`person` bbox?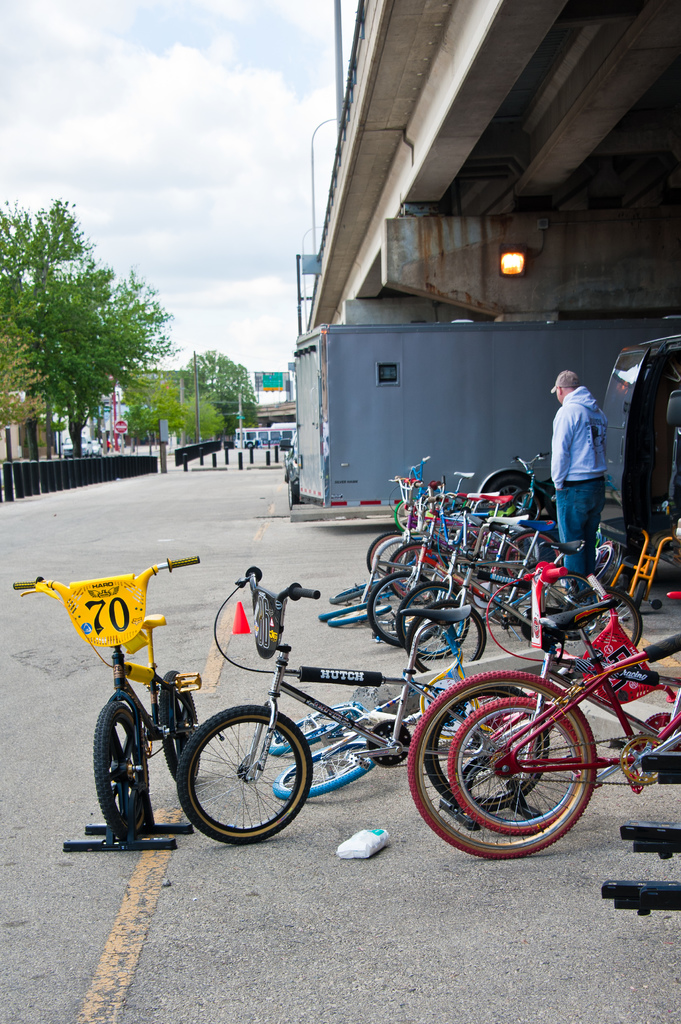
Rect(548, 374, 605, 606)
